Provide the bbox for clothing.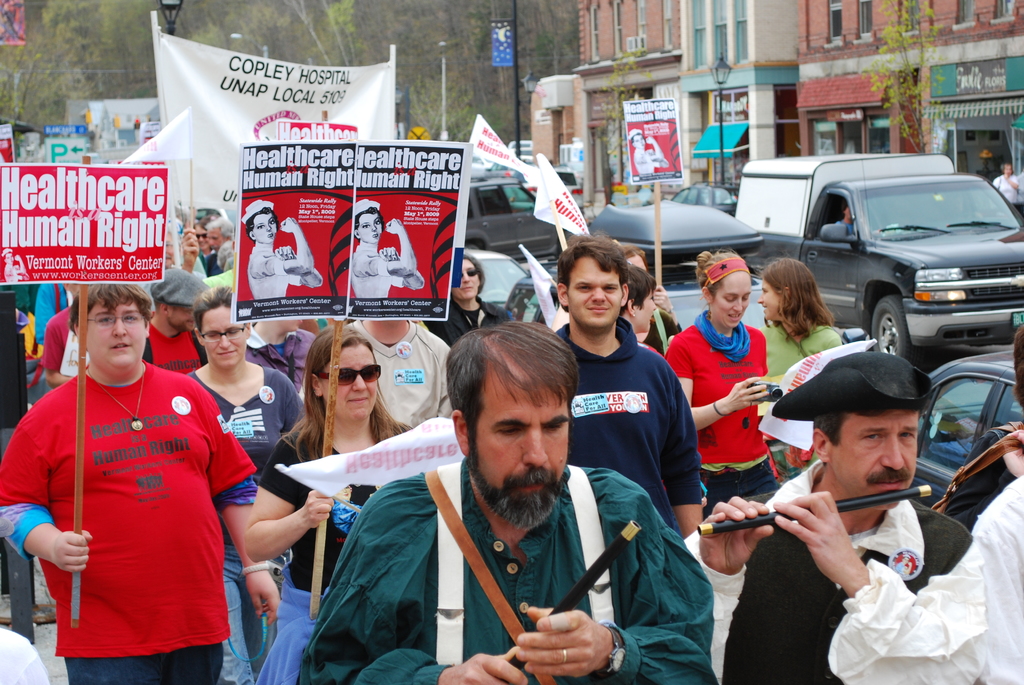
region(253, 398, 422, 681).
